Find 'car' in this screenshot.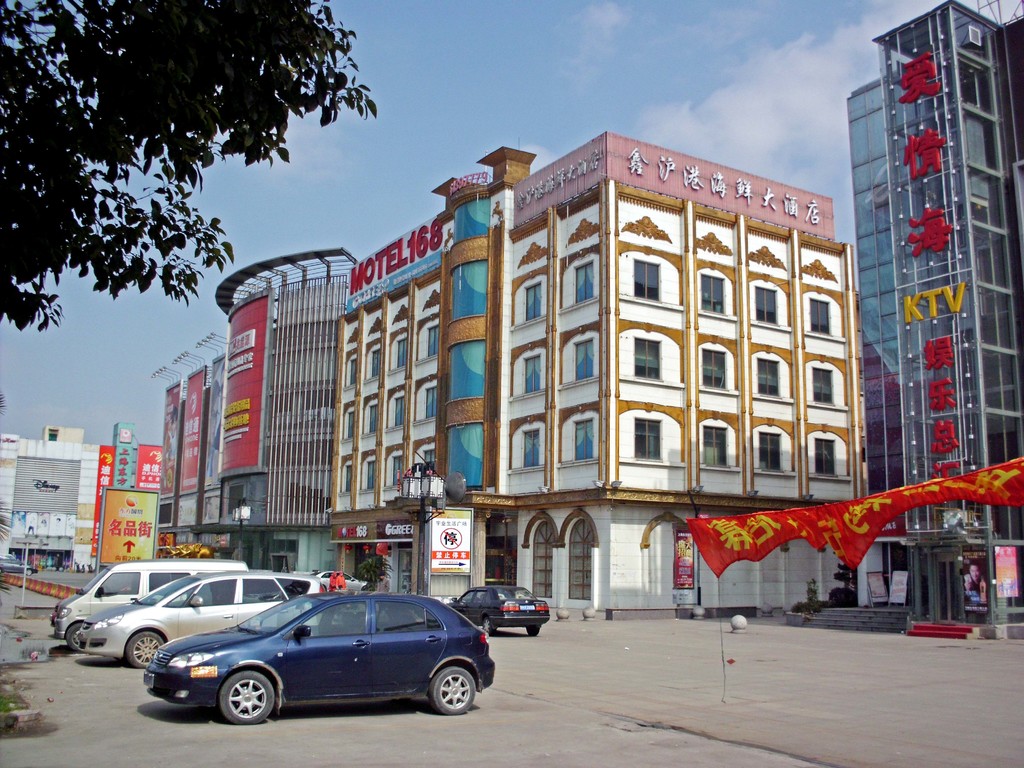
The bounding box for 'car' is {"left": 82, "top": 568, "right": 323, "bottom": 673}.
